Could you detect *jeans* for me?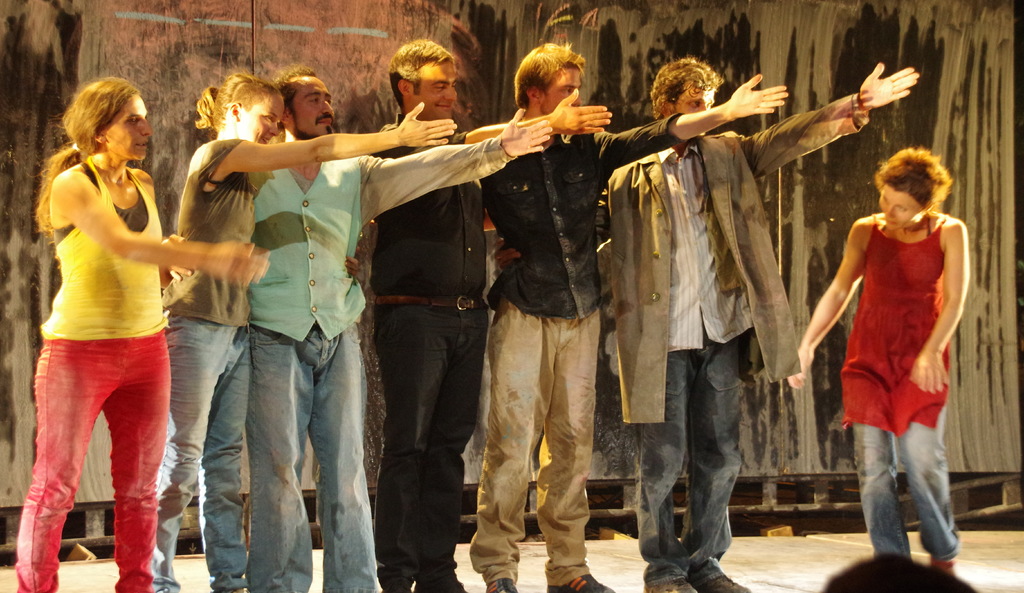
Detection result: <box>850,408,955,551</box>.
